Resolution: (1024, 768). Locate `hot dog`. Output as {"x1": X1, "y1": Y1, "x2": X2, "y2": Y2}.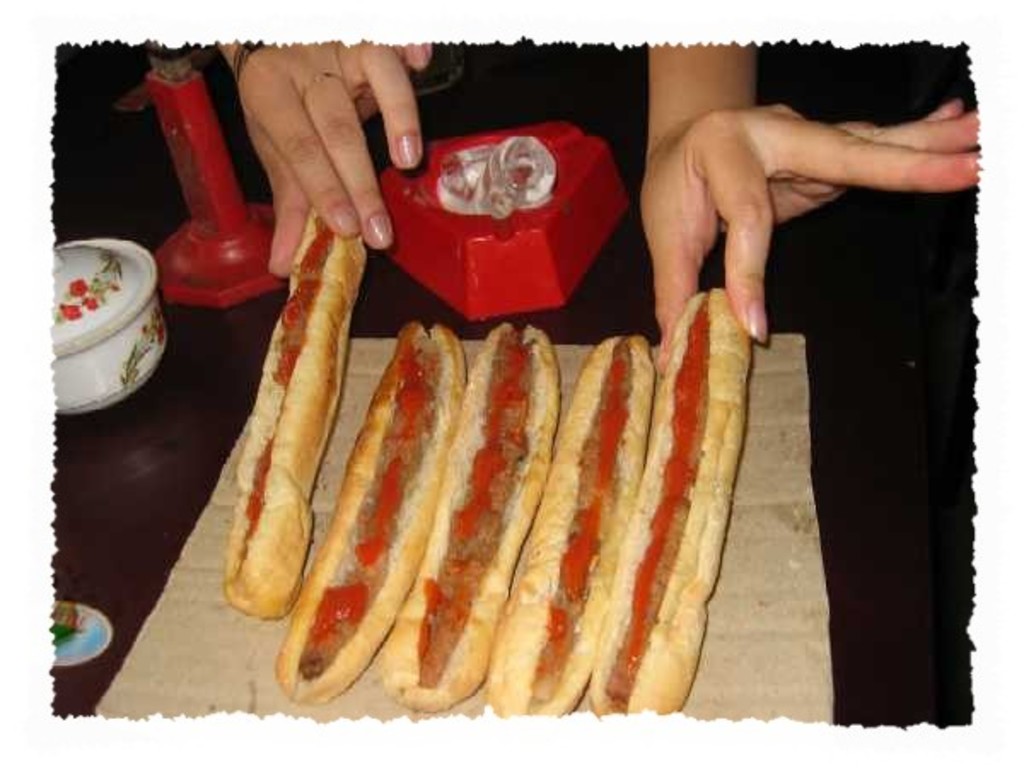
{"x1": 278, "y1": 323, "x2": 464, "y2": 700}.
